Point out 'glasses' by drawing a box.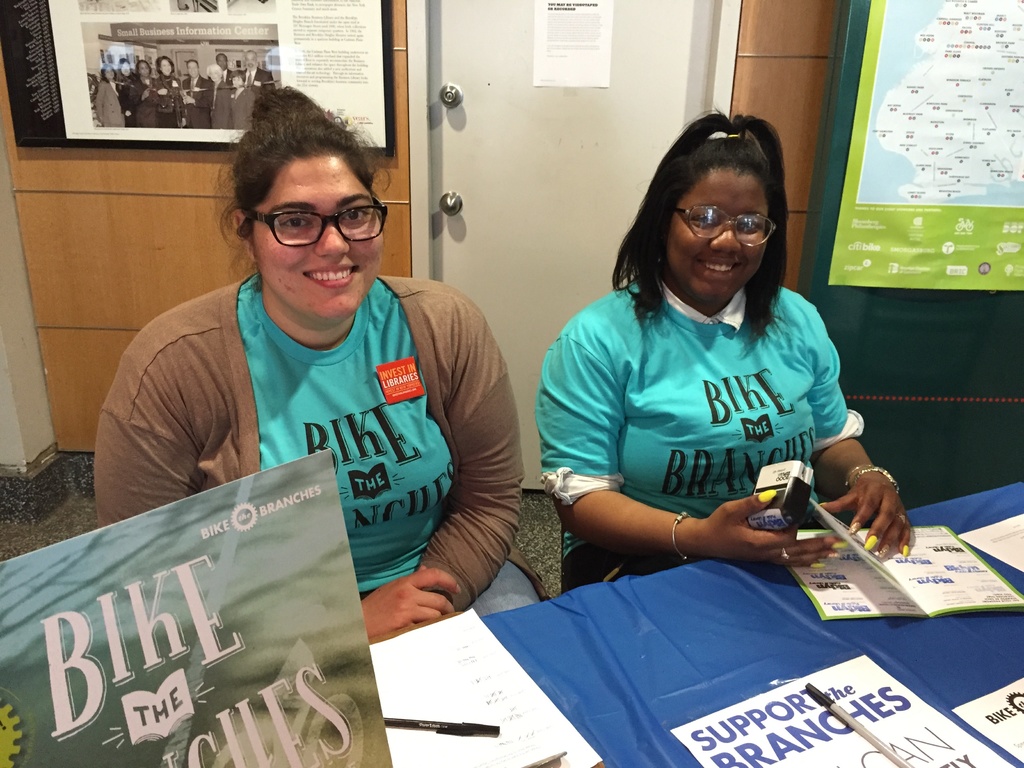
(left=671, top=203, right=782, bottom=246).
